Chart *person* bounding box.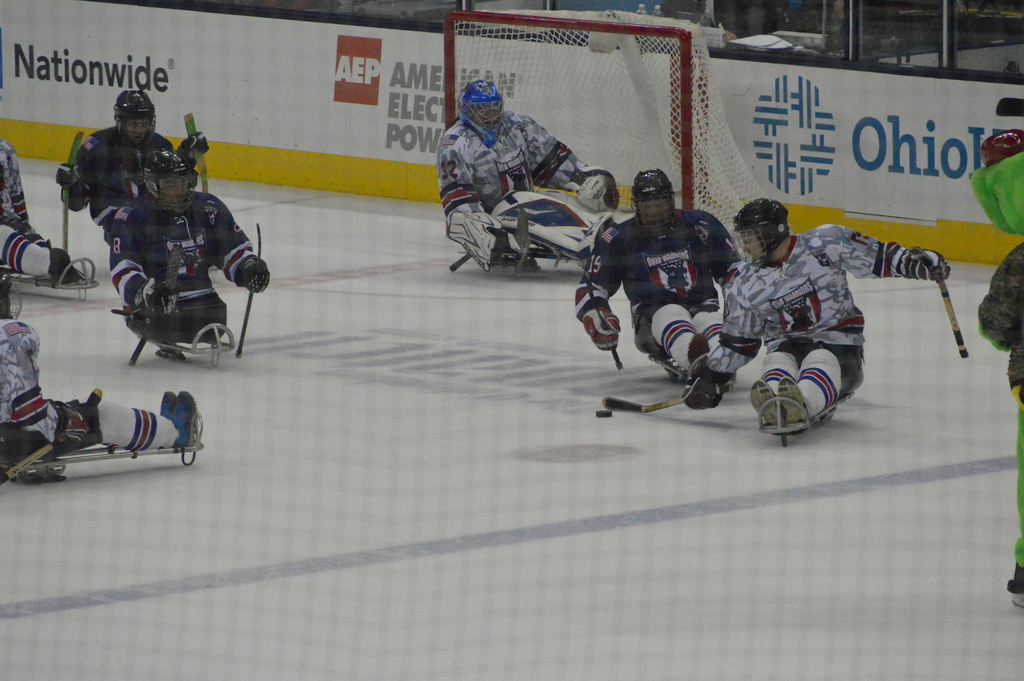
Charted: 108 149 270 364.
